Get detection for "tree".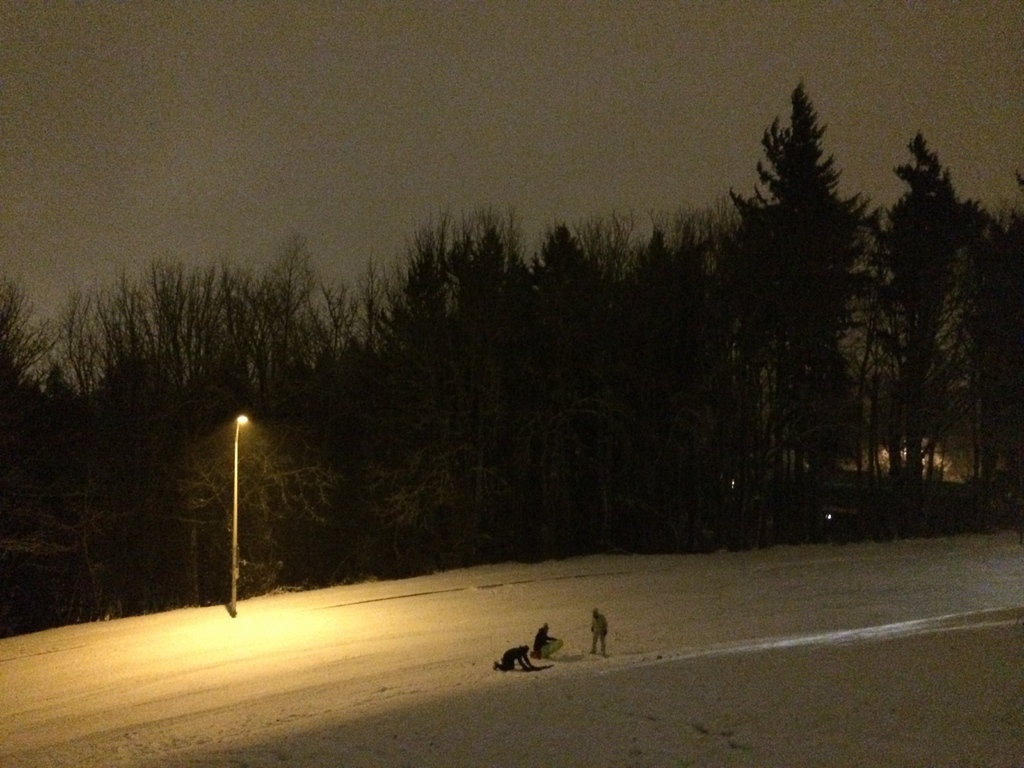
Detection: Rect(859, 141, 981, 504).
